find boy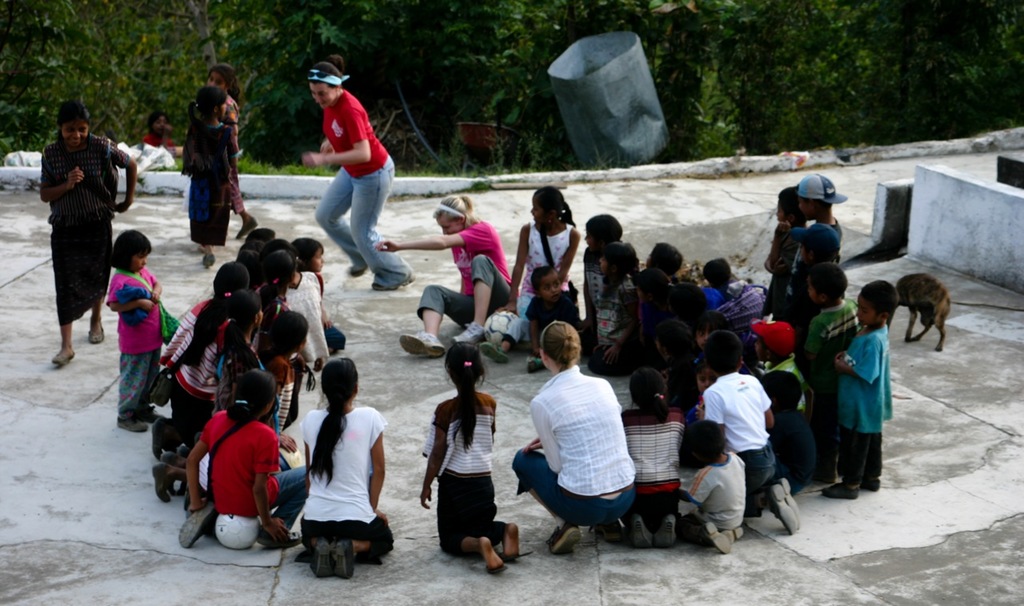
[696, 333, 801, 536]
